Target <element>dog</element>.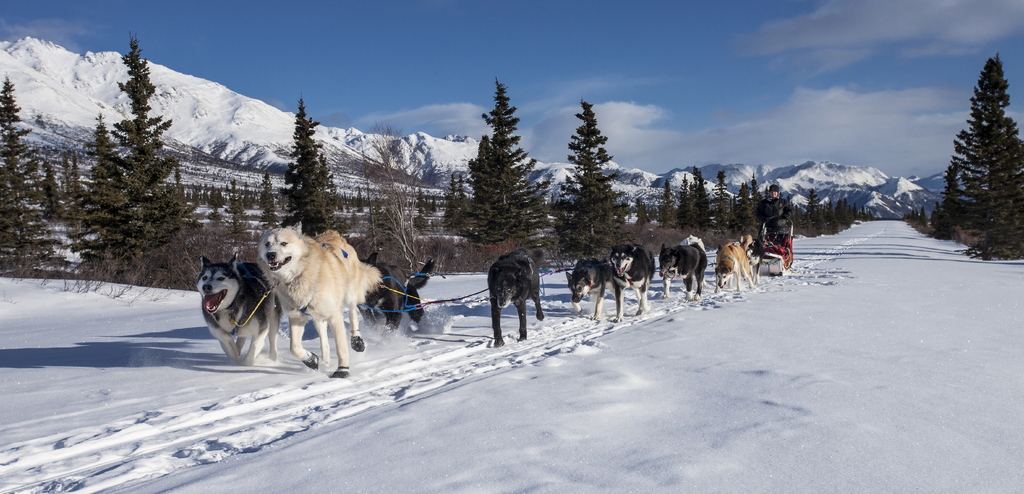
Target region: BBox(655, 244, 708, 305).
